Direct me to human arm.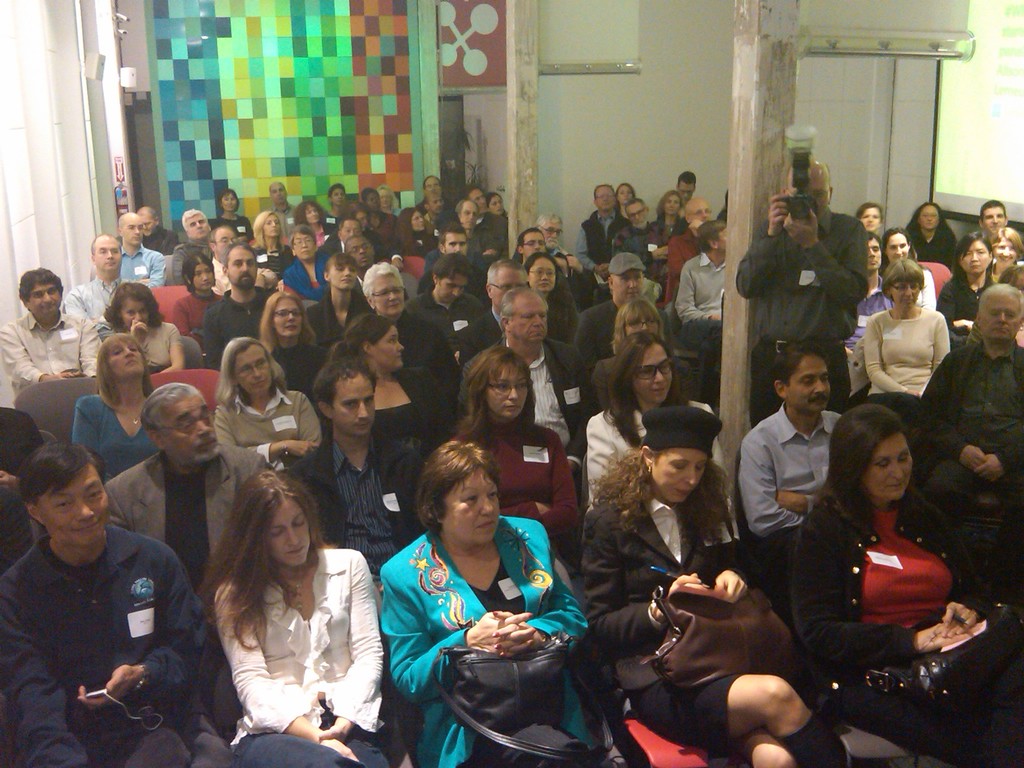
Direction: (left=129, top=315, right=147, bottom=337).
